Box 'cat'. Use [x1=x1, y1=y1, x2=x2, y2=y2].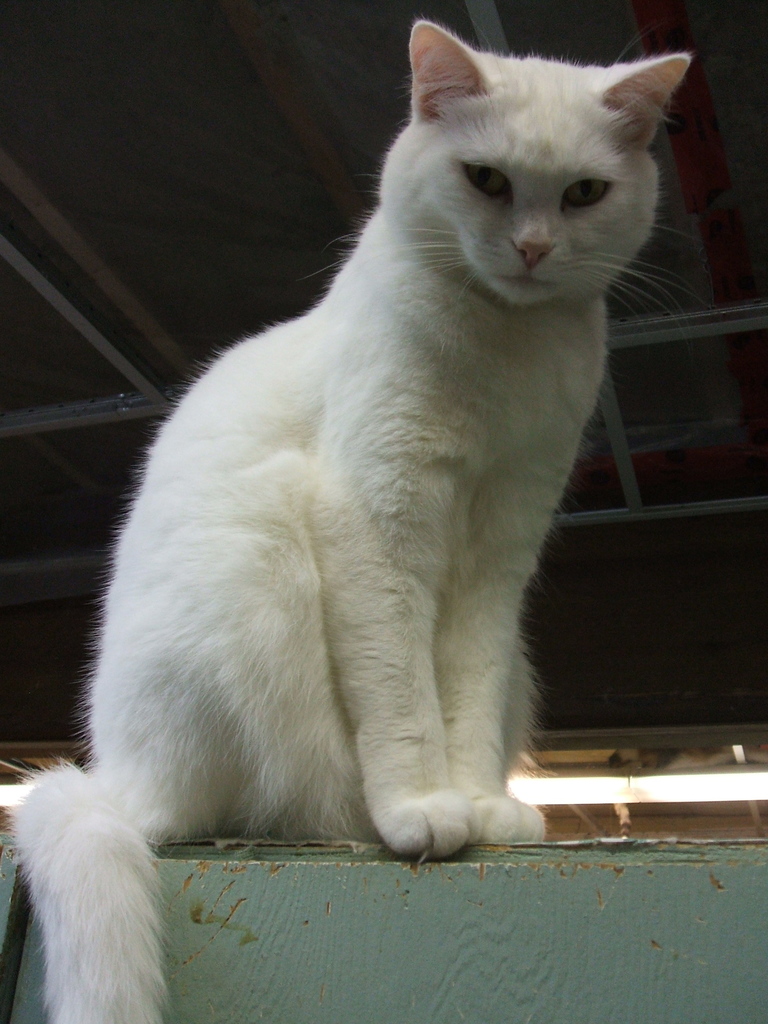
[x1=0, y1=8, x2=686, y2=1023].
